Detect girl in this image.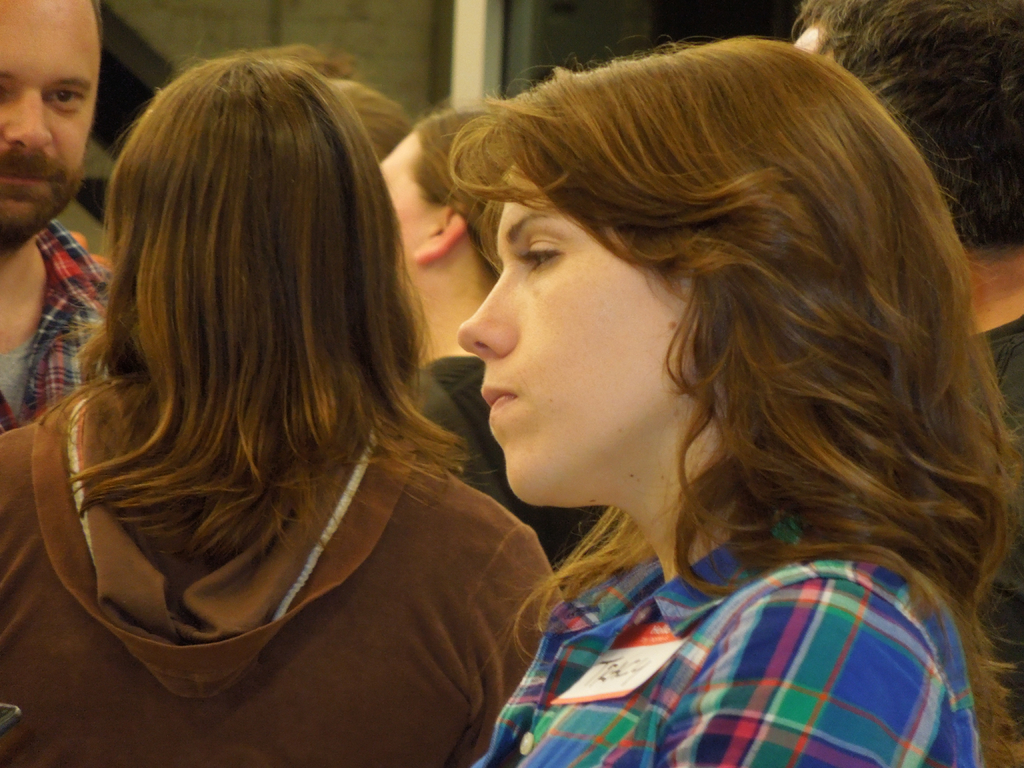
Detection: (x1=378, y1=106, x2=609, y2=569).
